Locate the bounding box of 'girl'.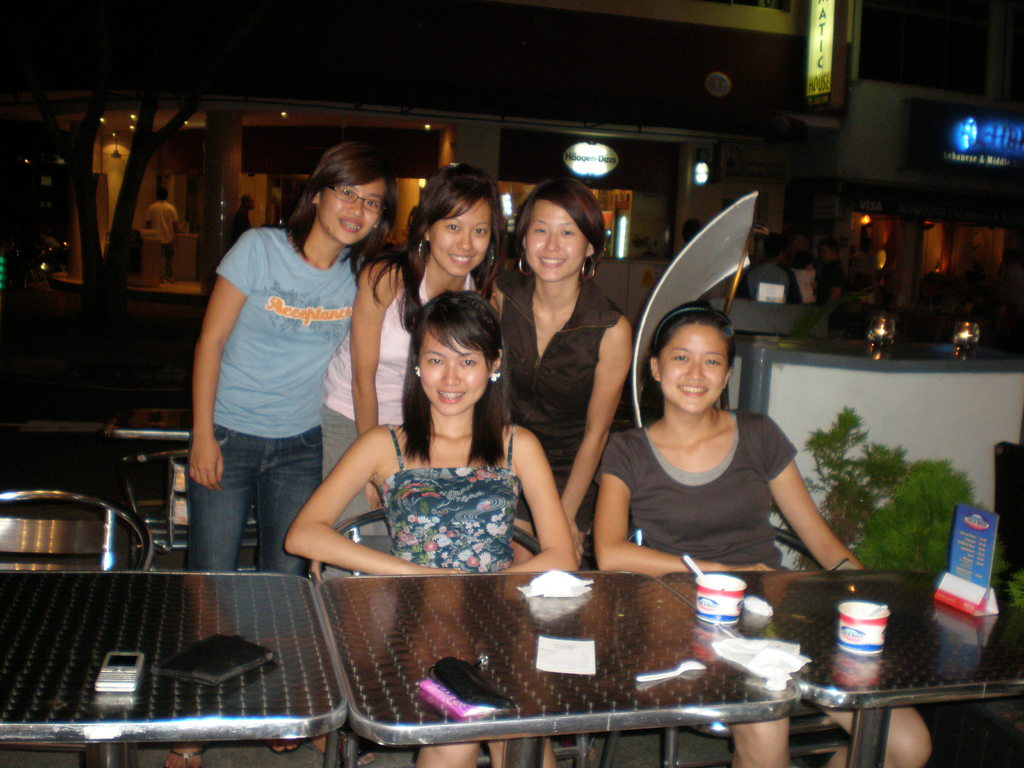
Bounding box: BBox(159, 141, 399, 767).
